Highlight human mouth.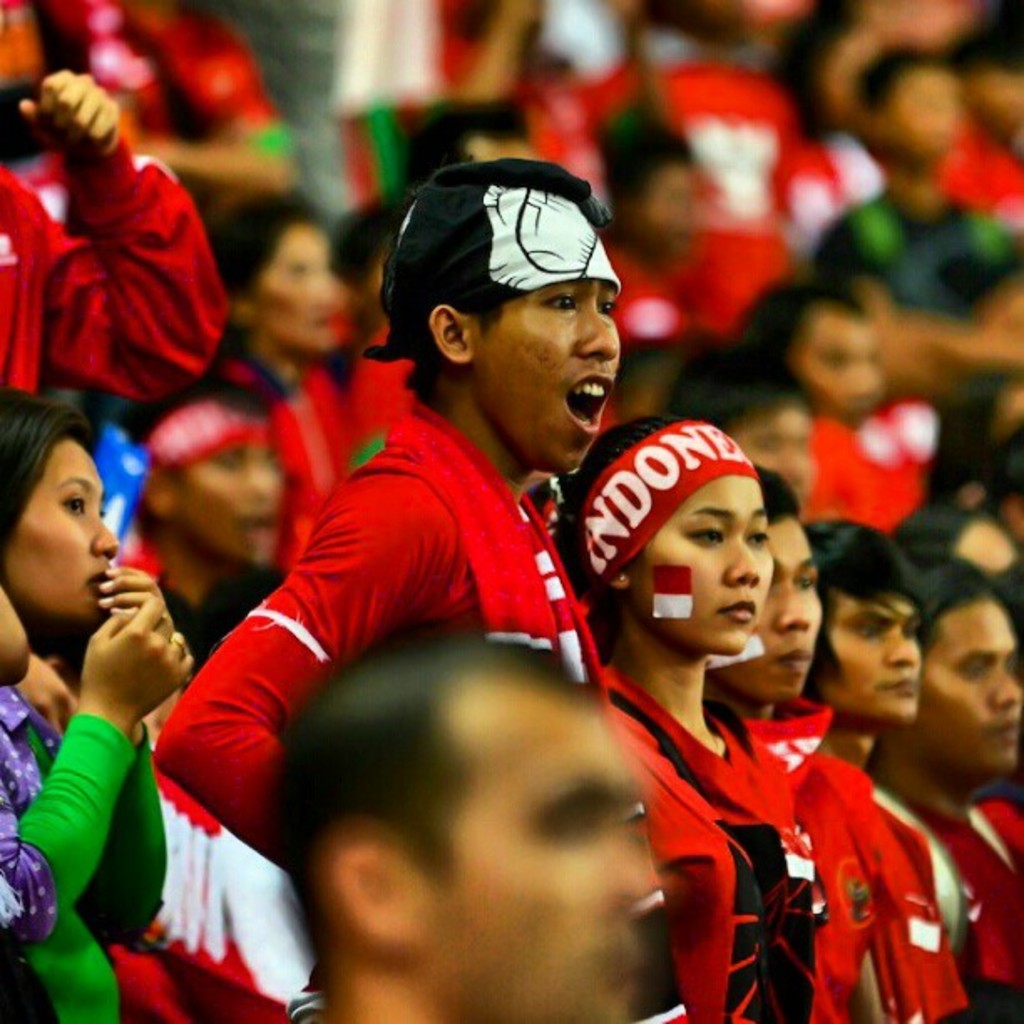
Highlighted region: l=888, t=664, r=912, b=704.
